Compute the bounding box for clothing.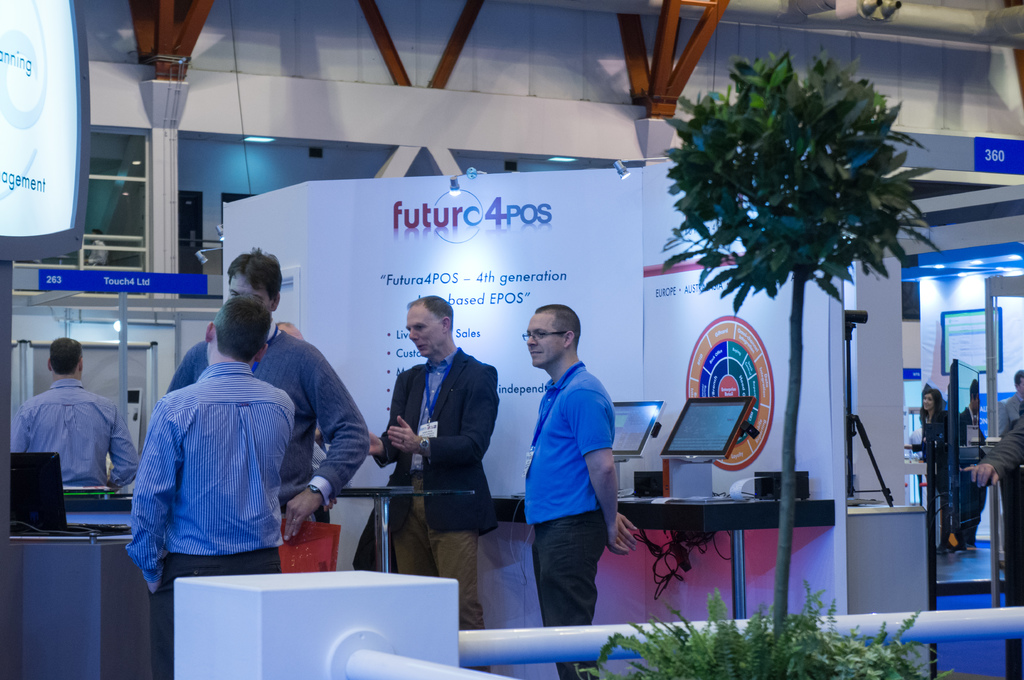
[518, 360, 621, 679].
